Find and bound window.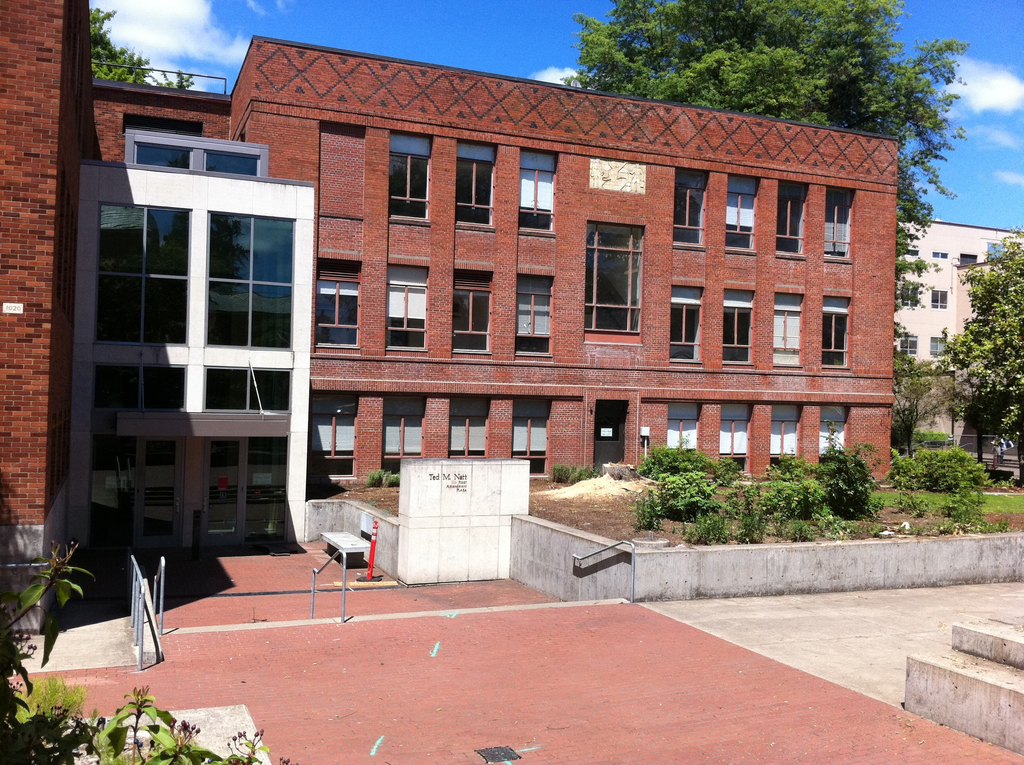
Bound: 514, 398, 545, 474.
